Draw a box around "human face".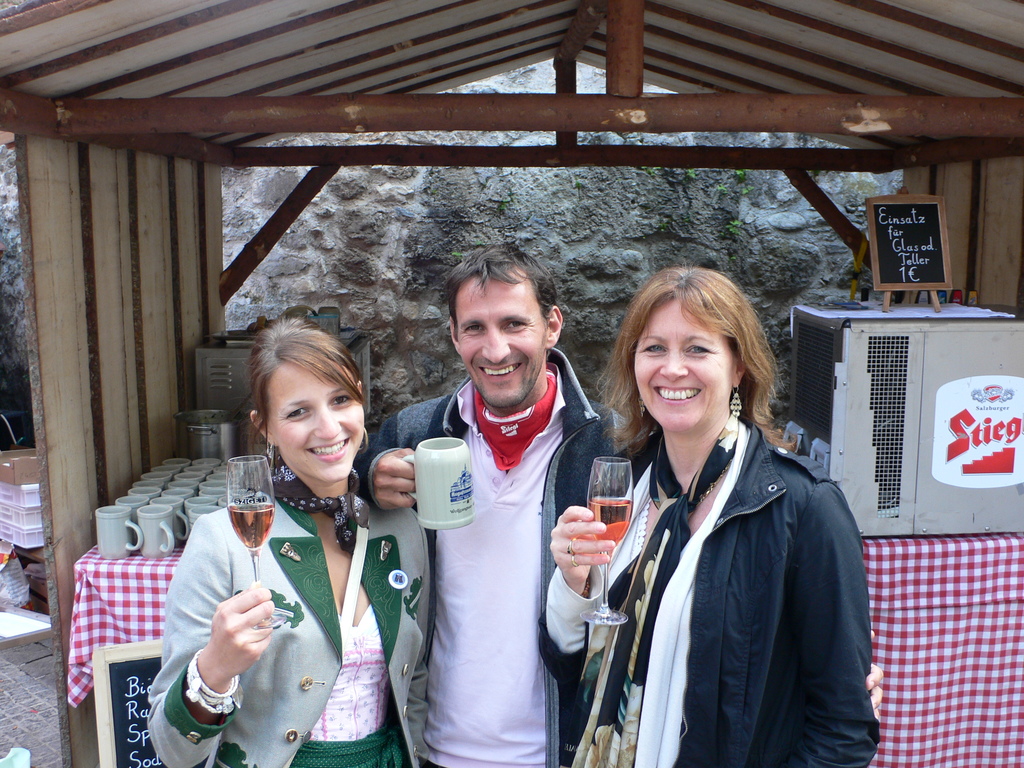
BBox(262, 351, 370, 485).
